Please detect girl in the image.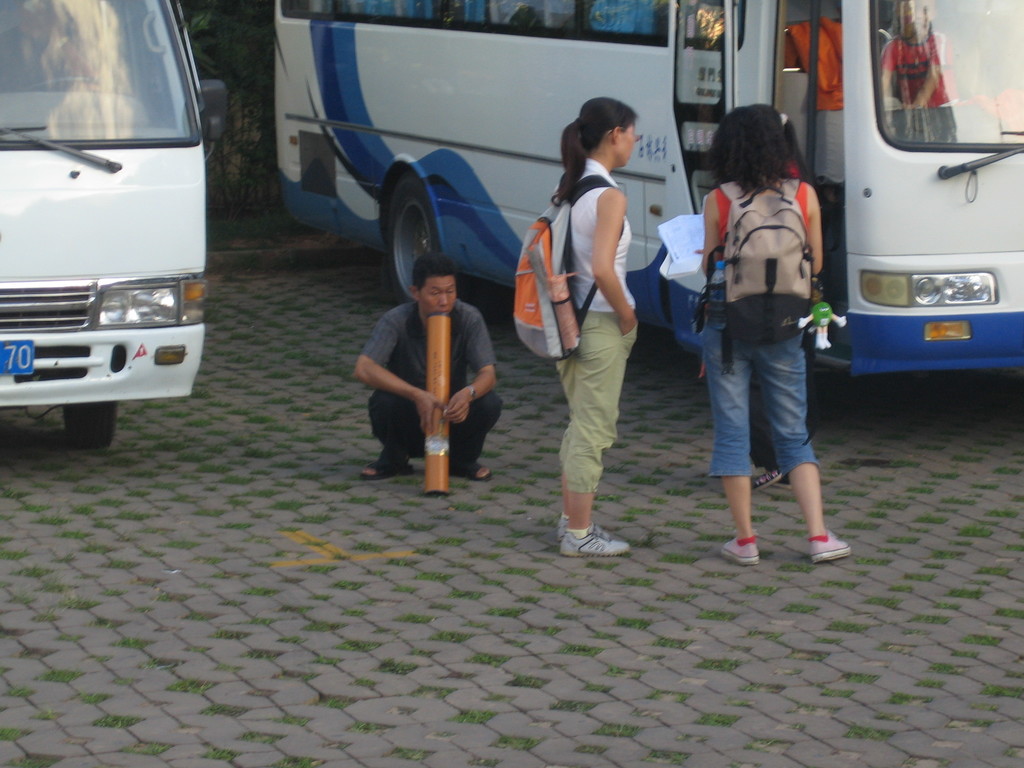
[695,107,851,557].
